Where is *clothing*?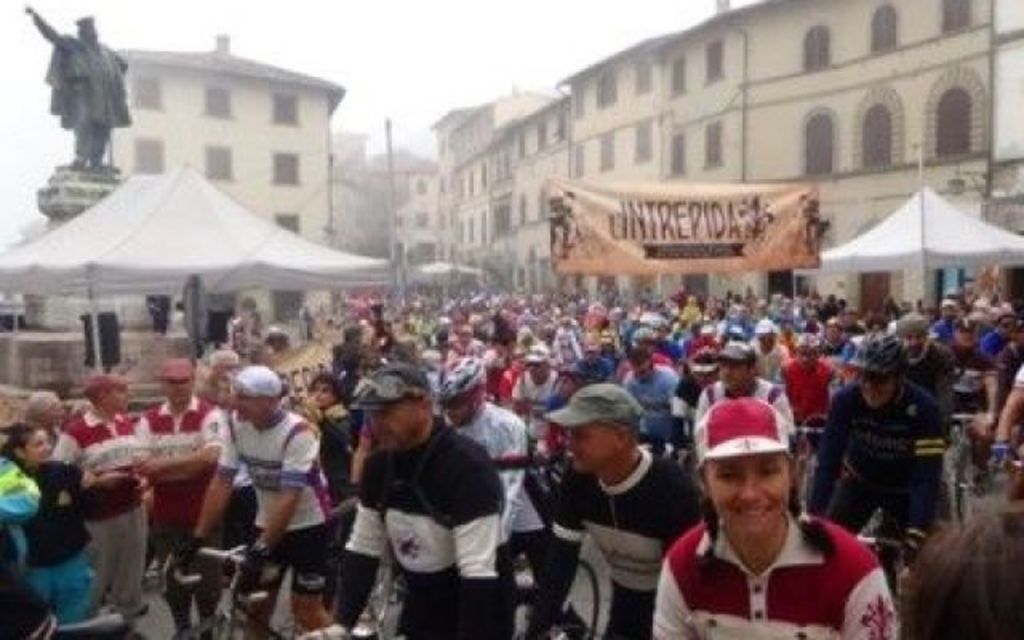
select_region(534, 442, 733, 638).
